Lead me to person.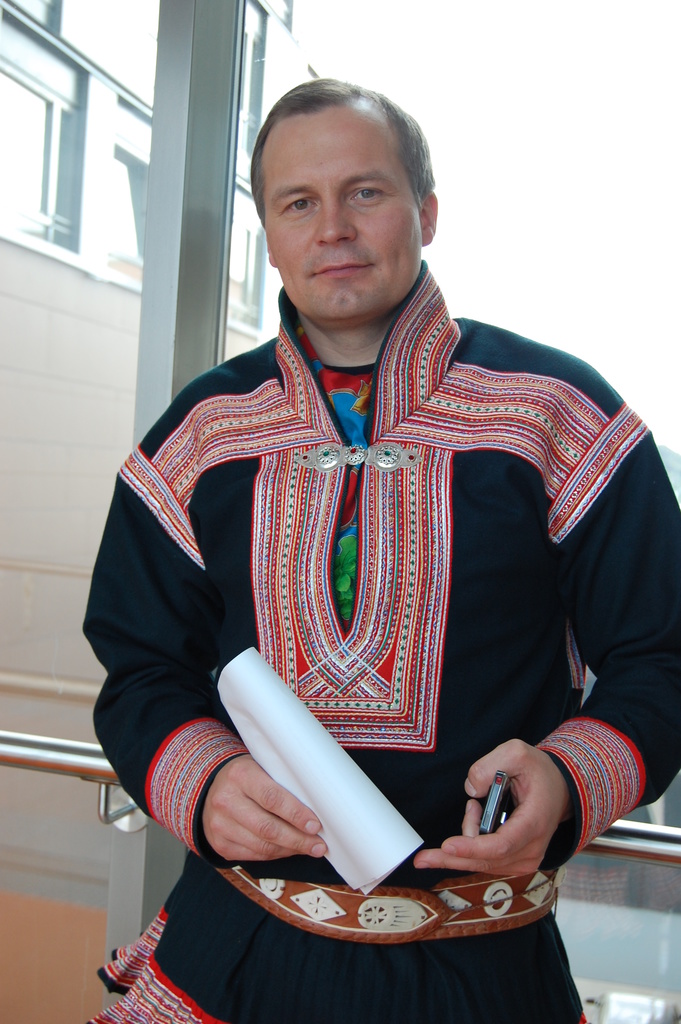
Lead to Rect(120, 86, 671, 979).
